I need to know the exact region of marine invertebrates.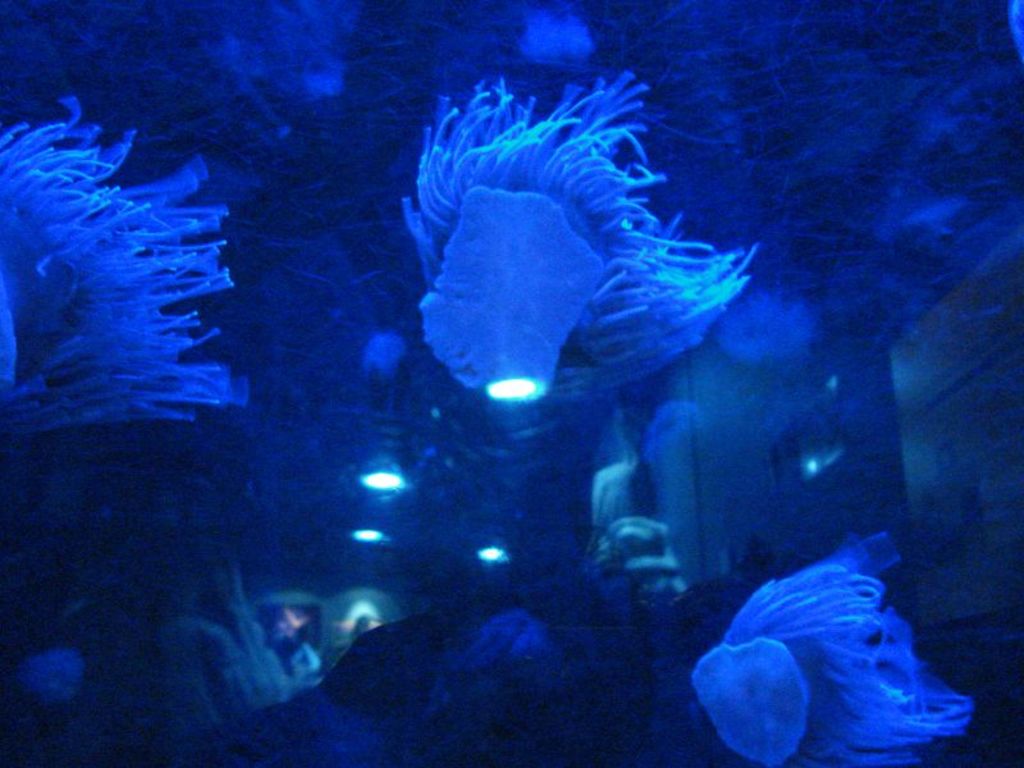
Region: box=[0, 83, 253, 438].
